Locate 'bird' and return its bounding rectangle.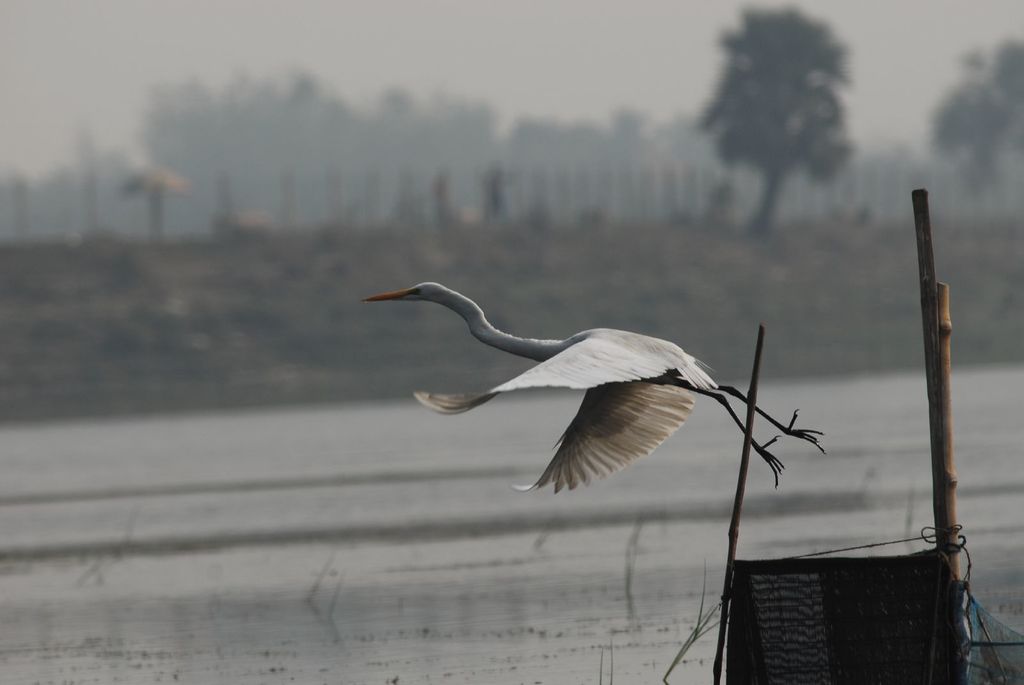
377,280,772,516.
